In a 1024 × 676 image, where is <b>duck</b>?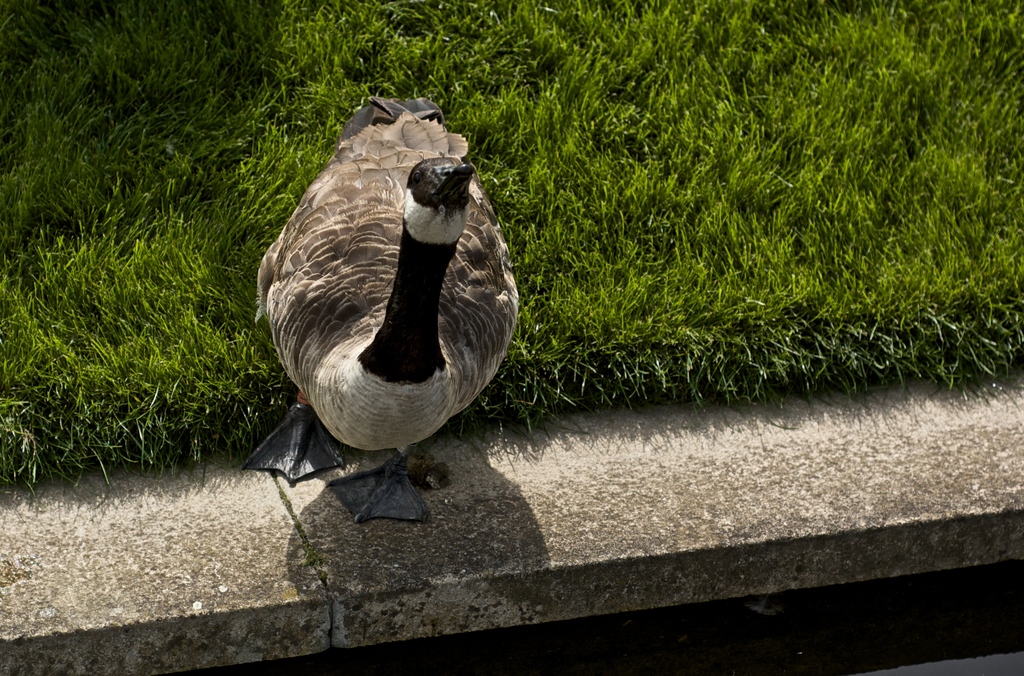
x1=243, y1=96, x2=543, y2=503.
